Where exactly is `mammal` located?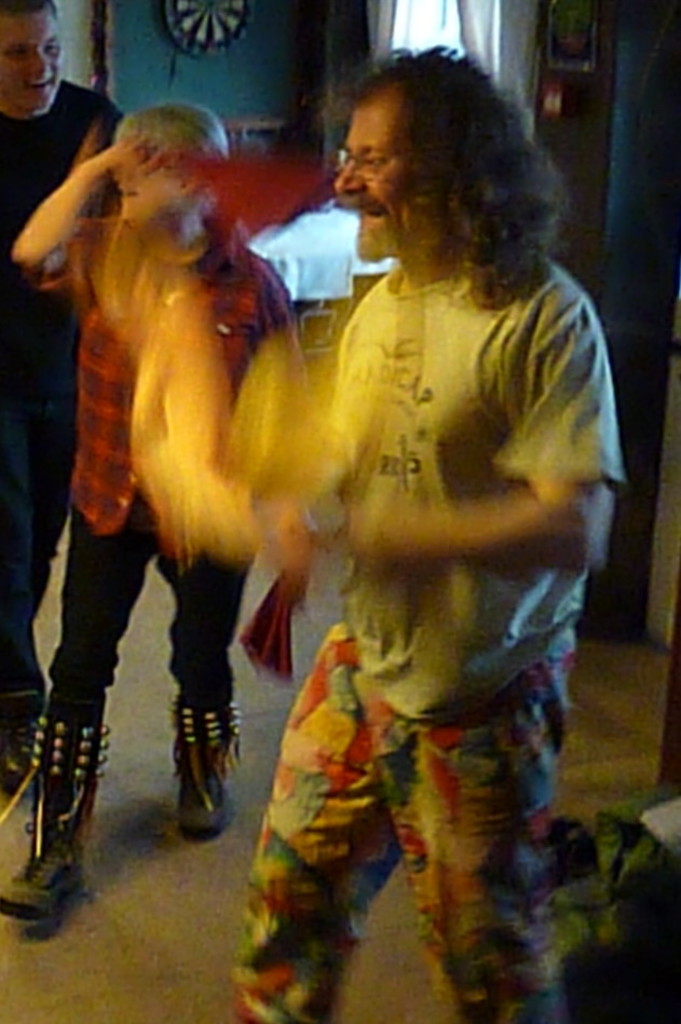
Its bounding box is region(4, 108, 235, 914).
